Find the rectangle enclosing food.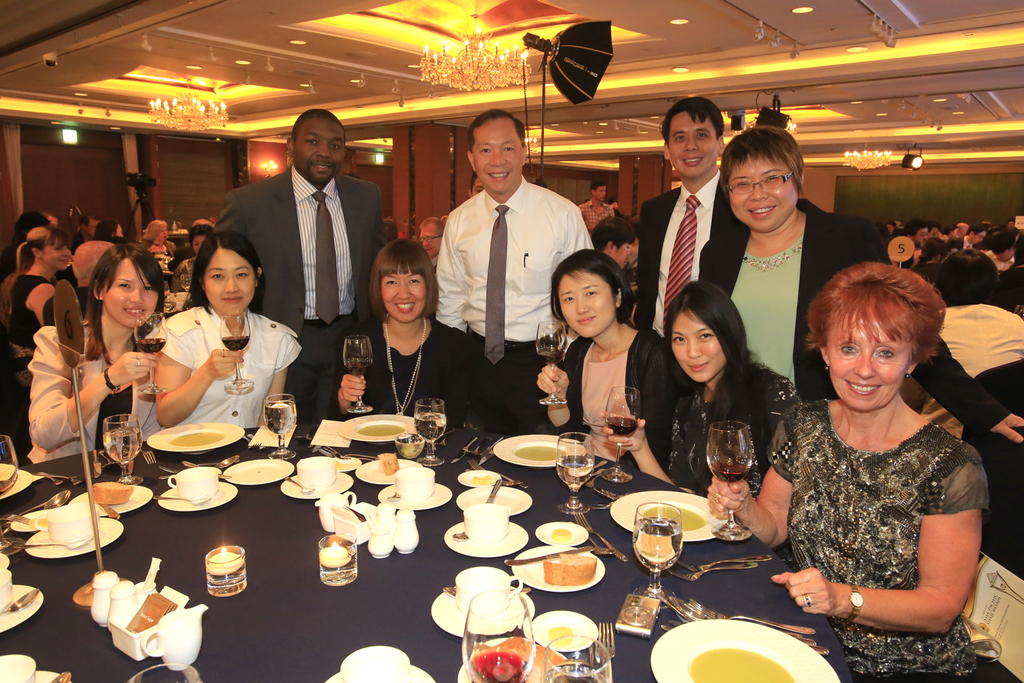
left=545, top=525, right=581, bottom=548.
